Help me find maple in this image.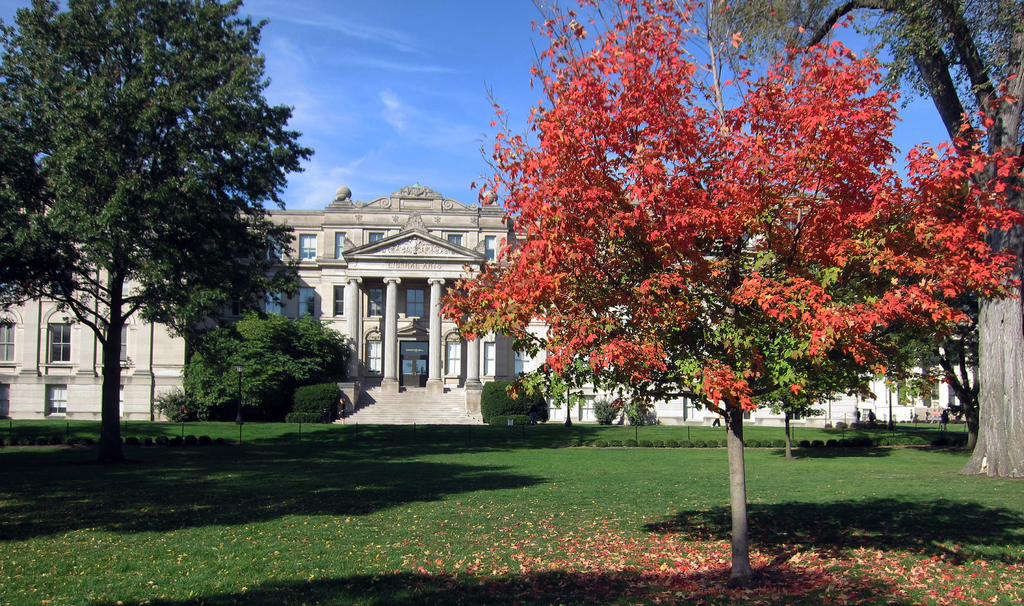
Found it: (x1=0, y1=0, x2=308, y2=461).
